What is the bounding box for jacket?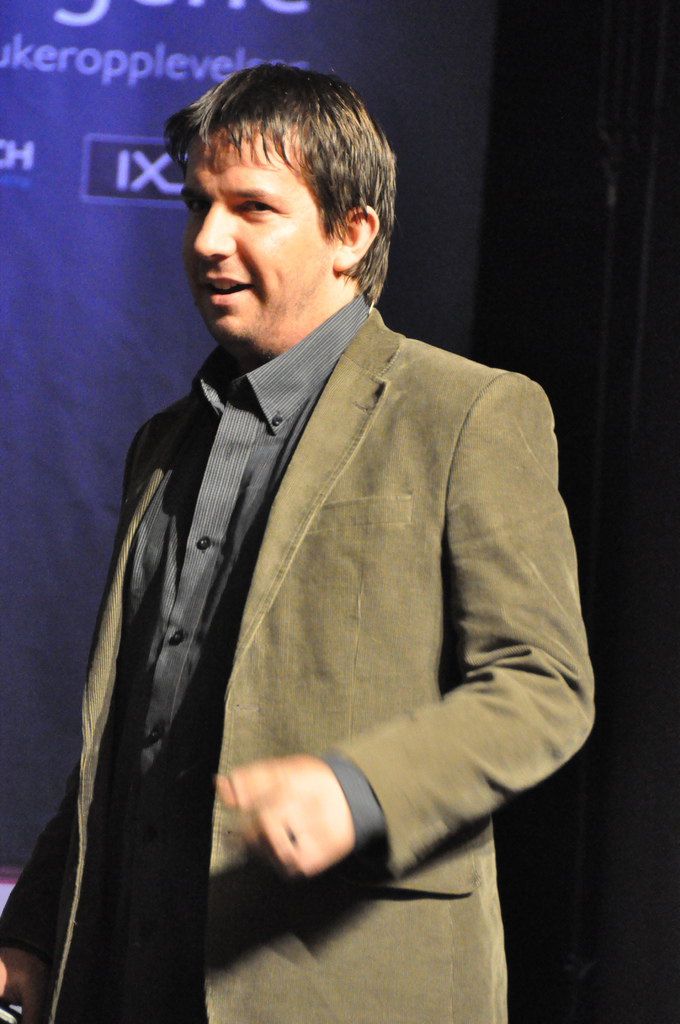
(left=0, top=302, right=601, bottom=1023).
